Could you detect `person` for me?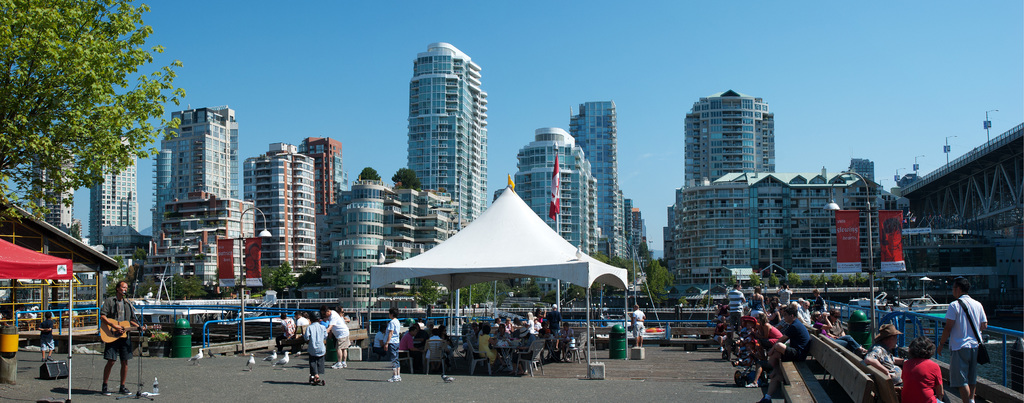
Detection result: l=524, t=311, r=536, b=333.
